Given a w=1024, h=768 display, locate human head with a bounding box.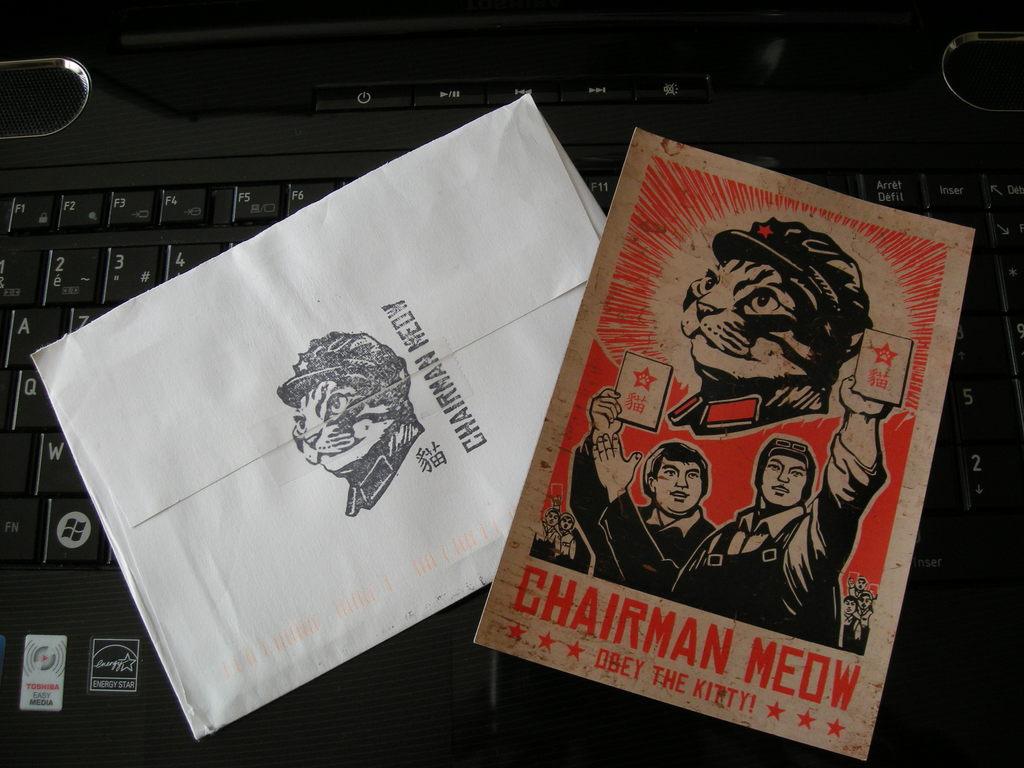
Located: l=259, t=316, r=417, b=511.
